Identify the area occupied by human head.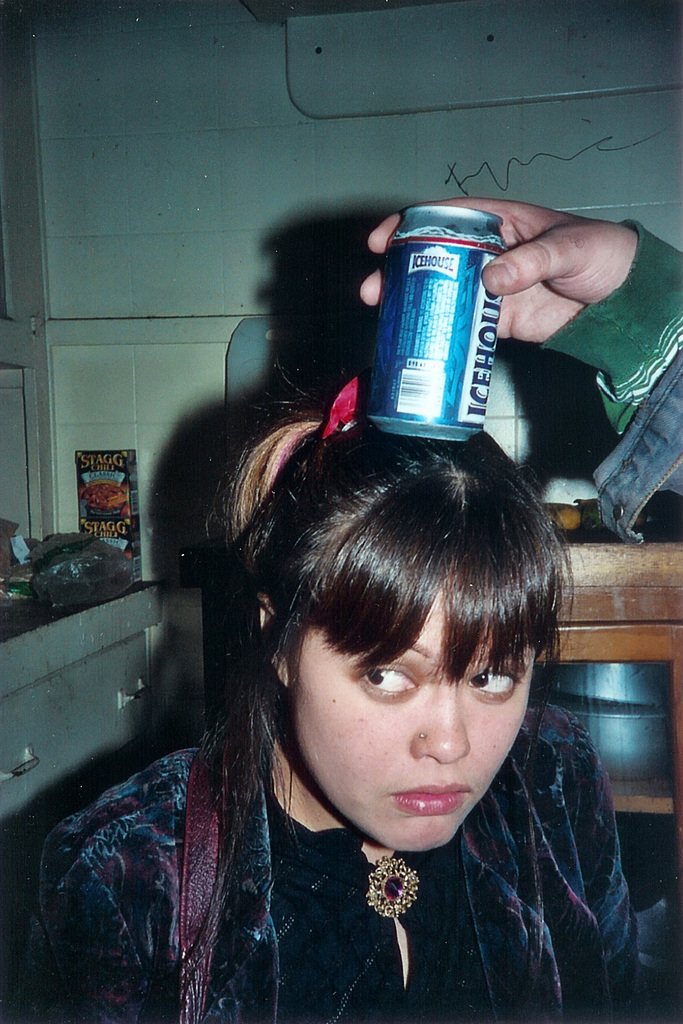
Area: <bbox>237, 416, 575, 868</bbox>.
